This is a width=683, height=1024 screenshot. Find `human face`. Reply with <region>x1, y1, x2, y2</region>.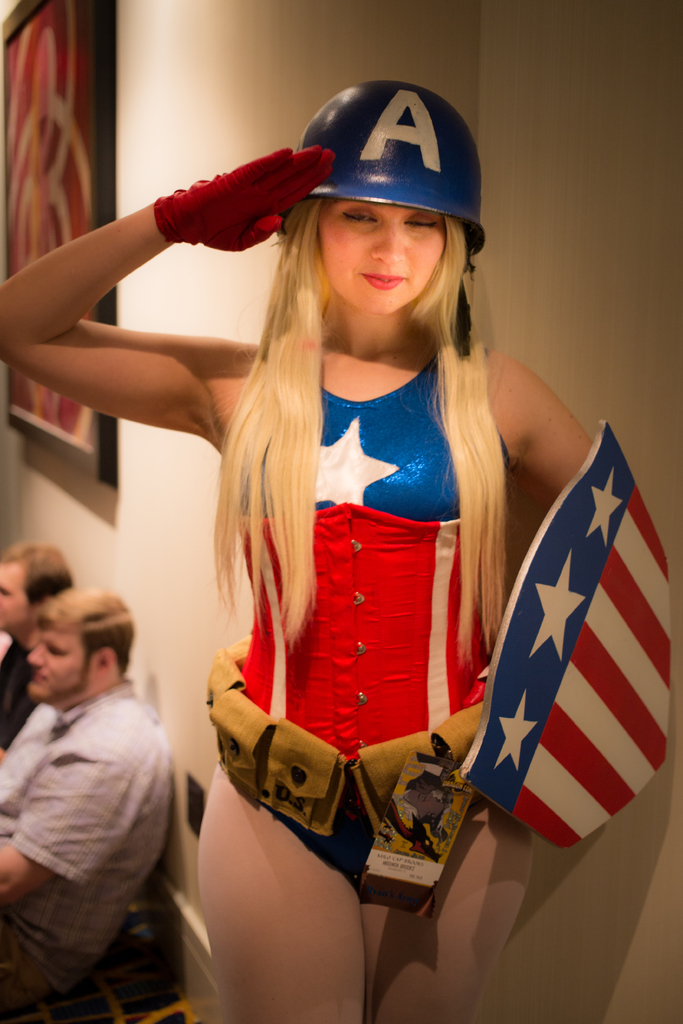
<region>0, 570, 30, 632</region>.
